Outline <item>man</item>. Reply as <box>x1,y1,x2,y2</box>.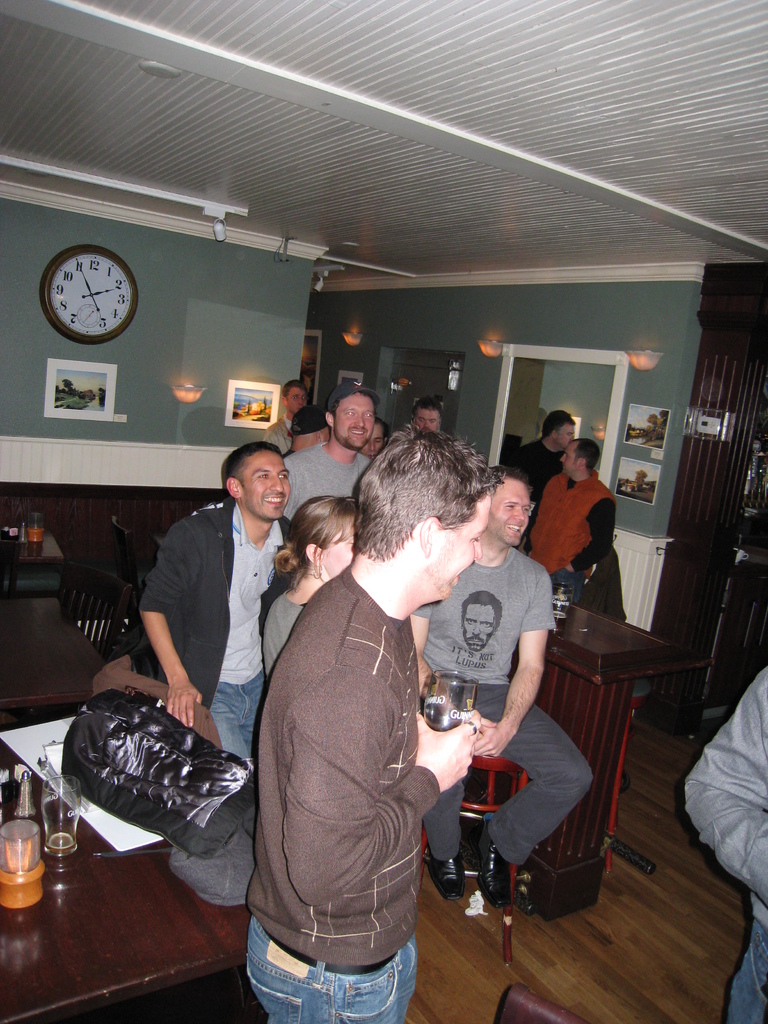
<box>504,410,577,540</box>.
